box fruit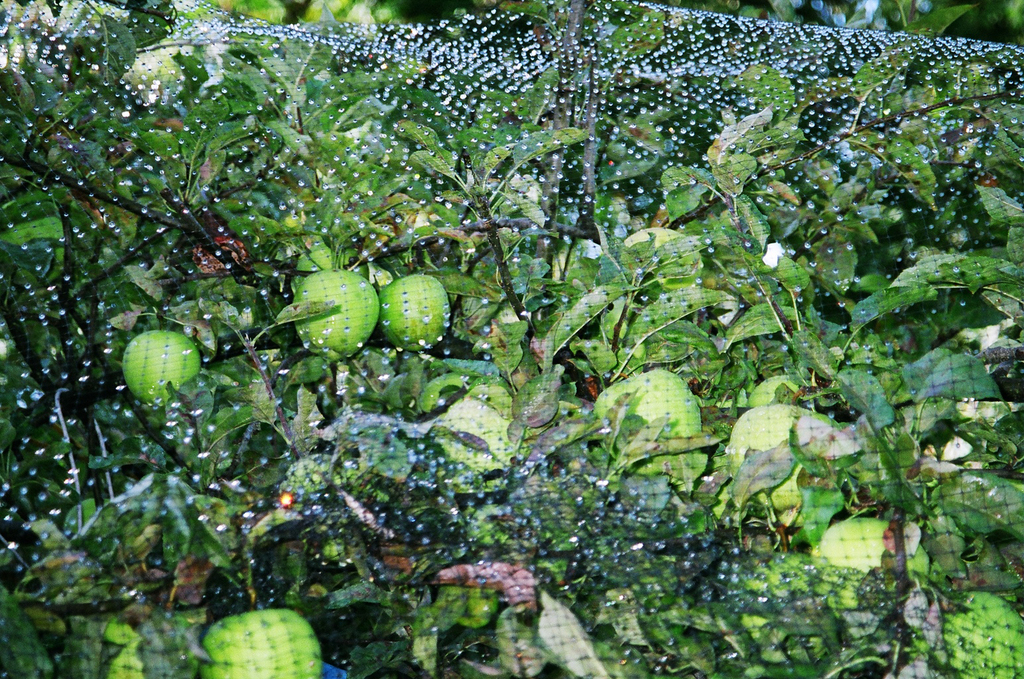
detection(430, 393, 516, 477)
